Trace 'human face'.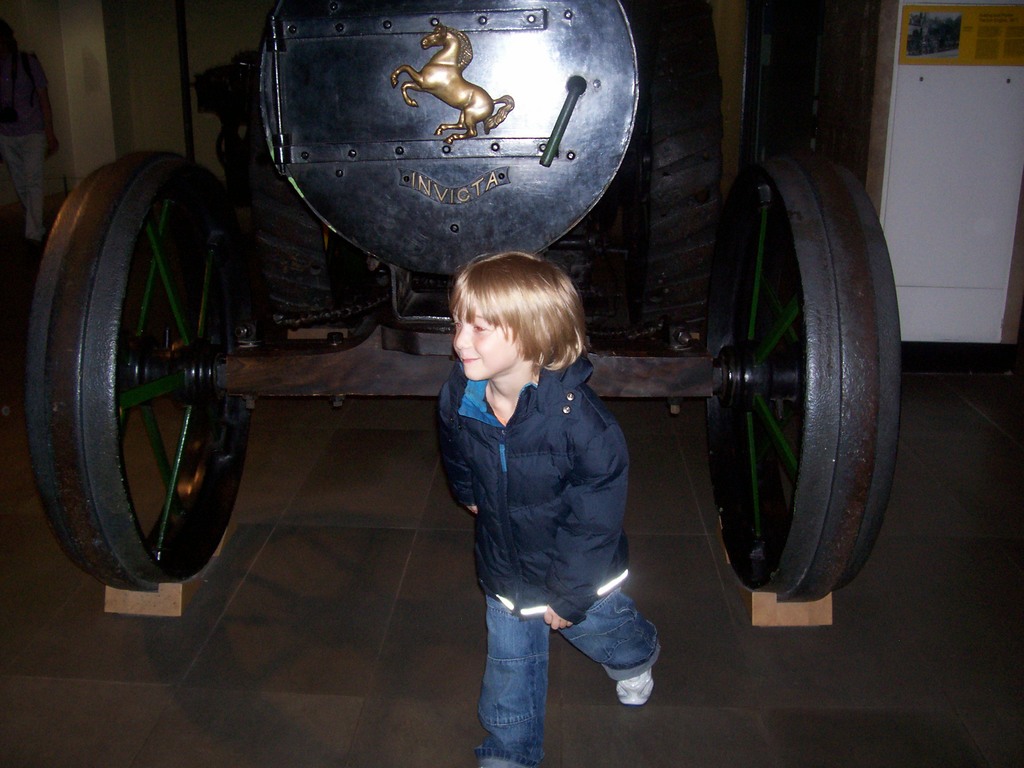
Traced to locate(452, 305, 520, 383).
